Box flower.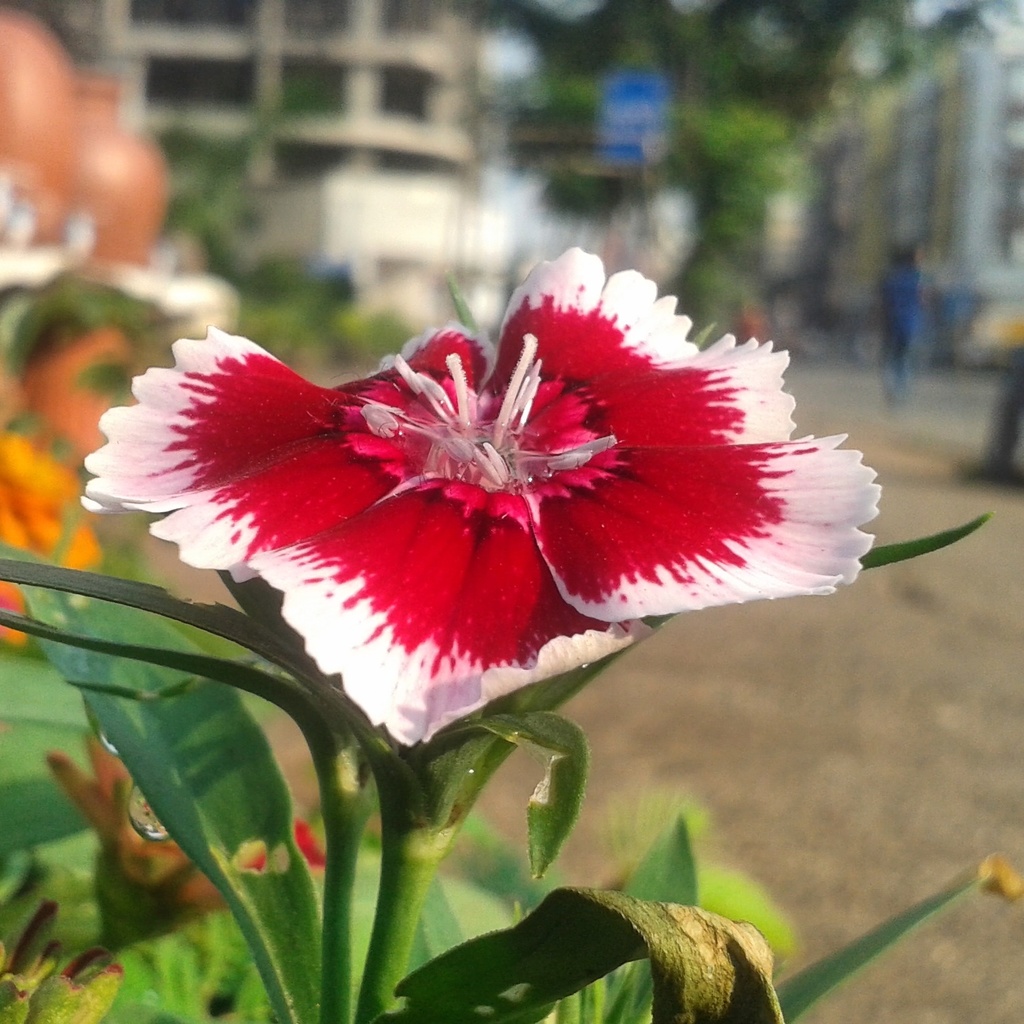
82,240,884,748.
